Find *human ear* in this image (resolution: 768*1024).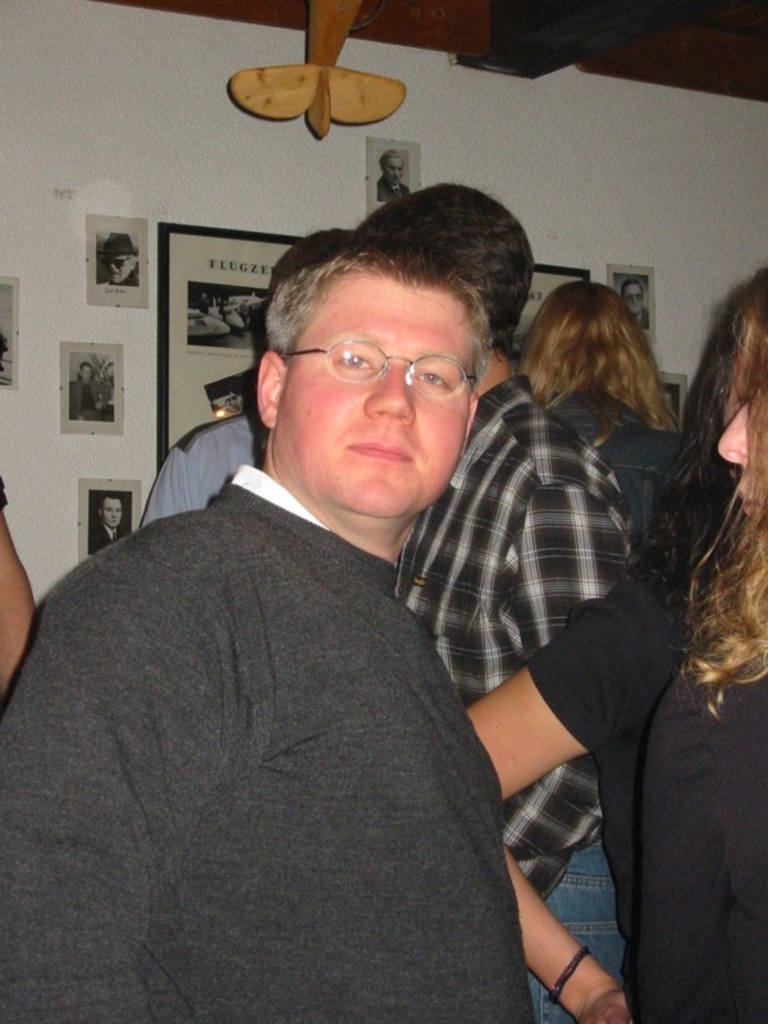
x1=458, y1=389, x2=480, y2=451.
